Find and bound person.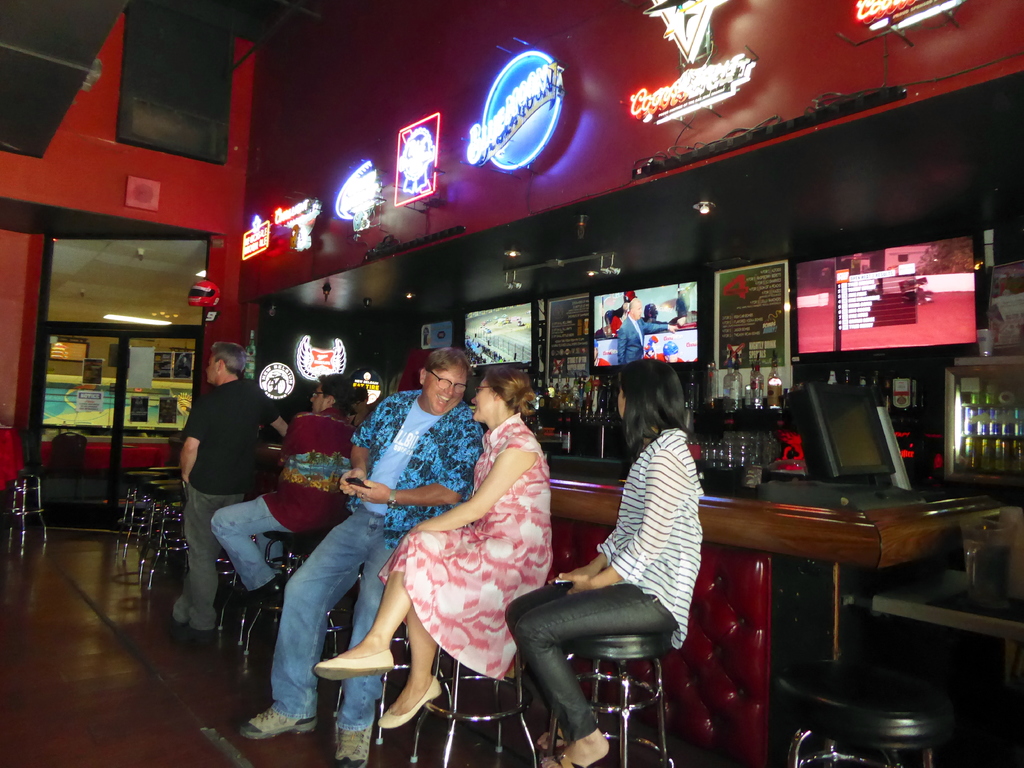
Bound: 640:301:660:321.
